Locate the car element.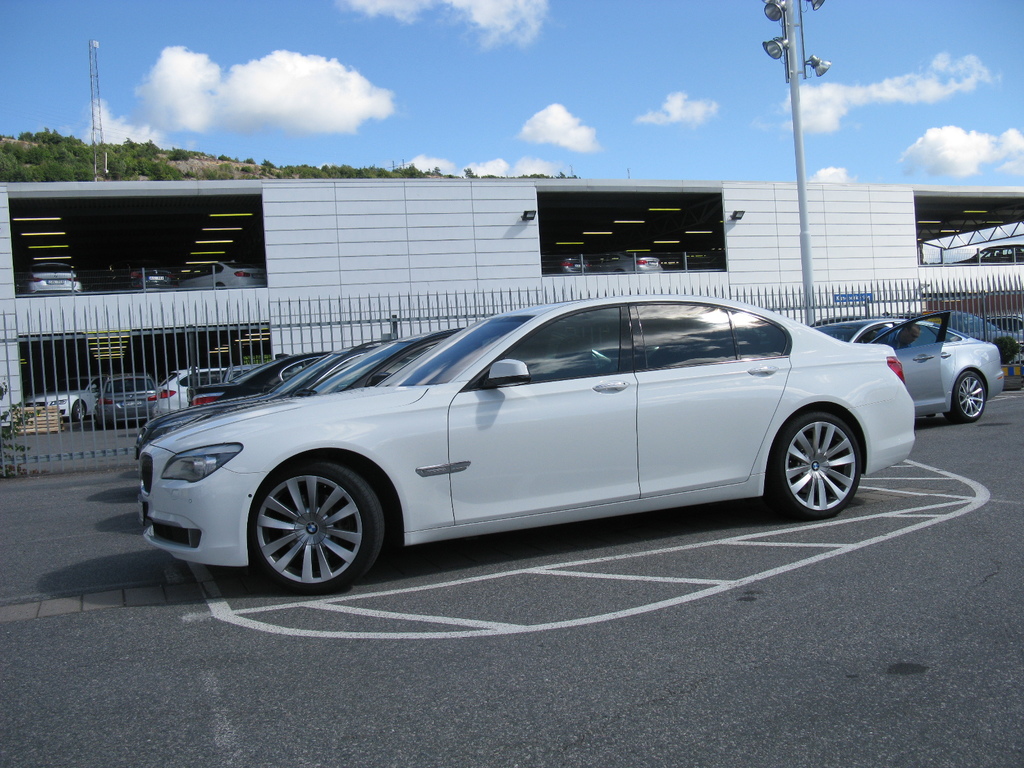
Element bbox: left=28, top=259, right=82, bottom=297.
